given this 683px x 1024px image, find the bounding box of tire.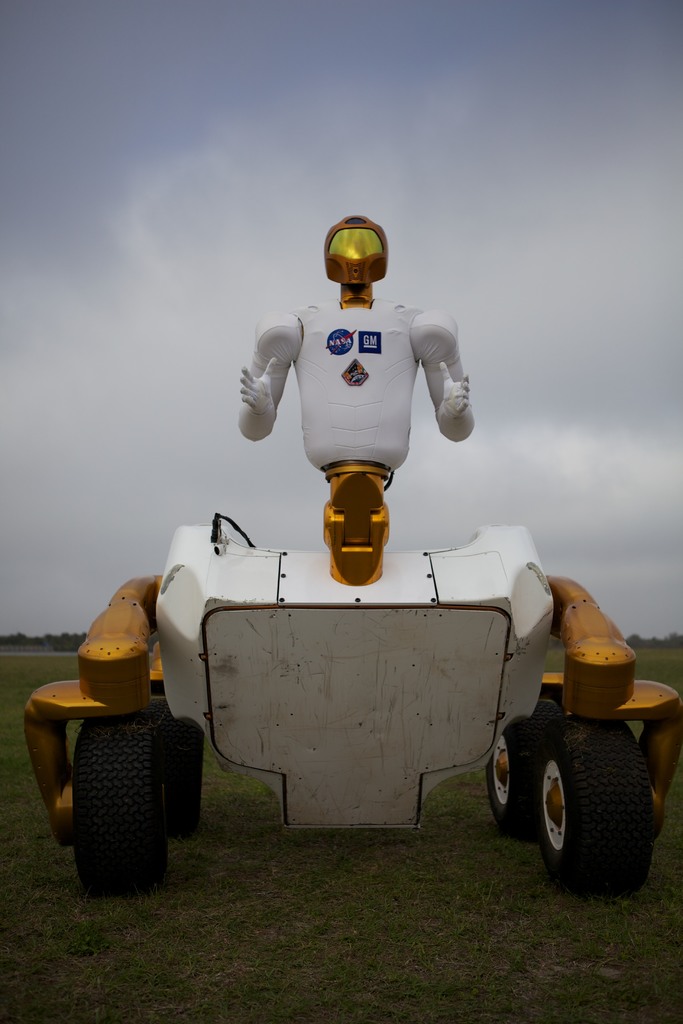
crop(490, 715, 538, 818).
